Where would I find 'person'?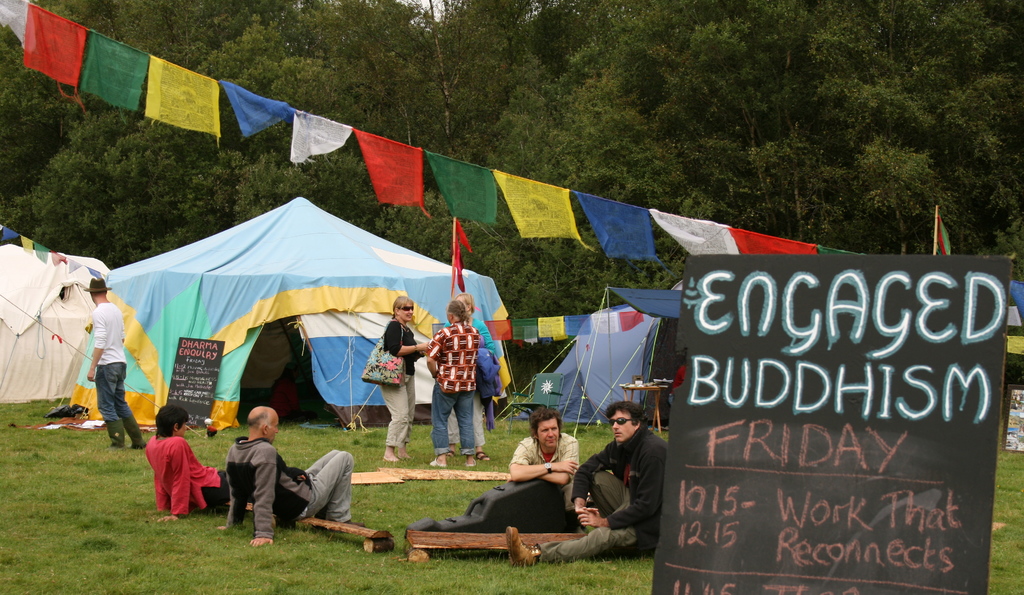
At x1=379, y1=292, x2=431, y2=458.
